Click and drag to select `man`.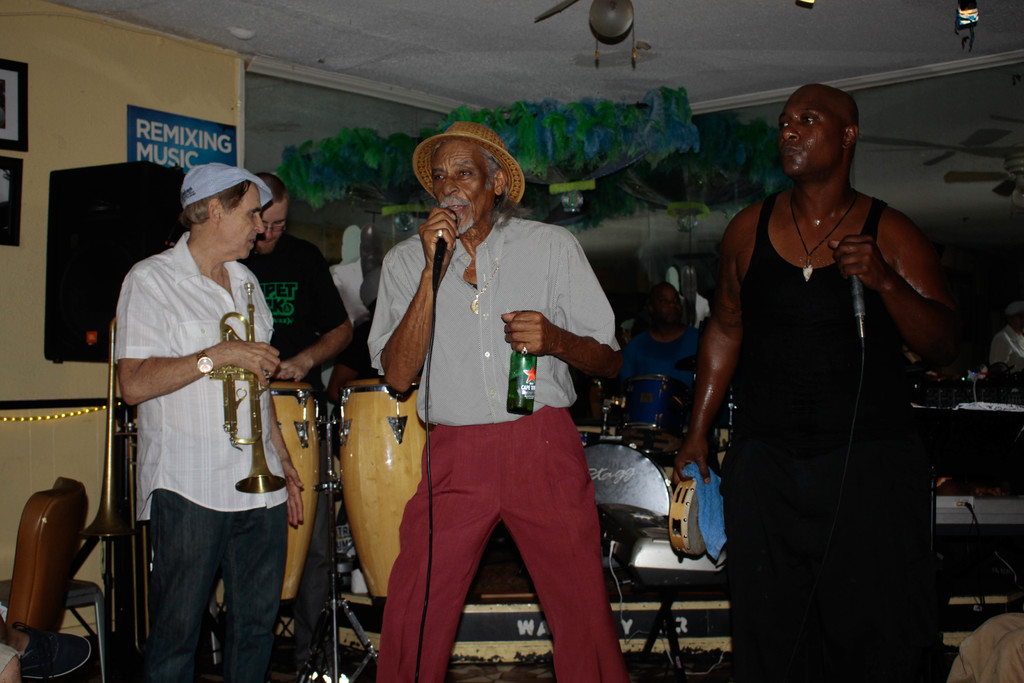
Selection: [x1=672, y1=85, x2=950, y2=682].
